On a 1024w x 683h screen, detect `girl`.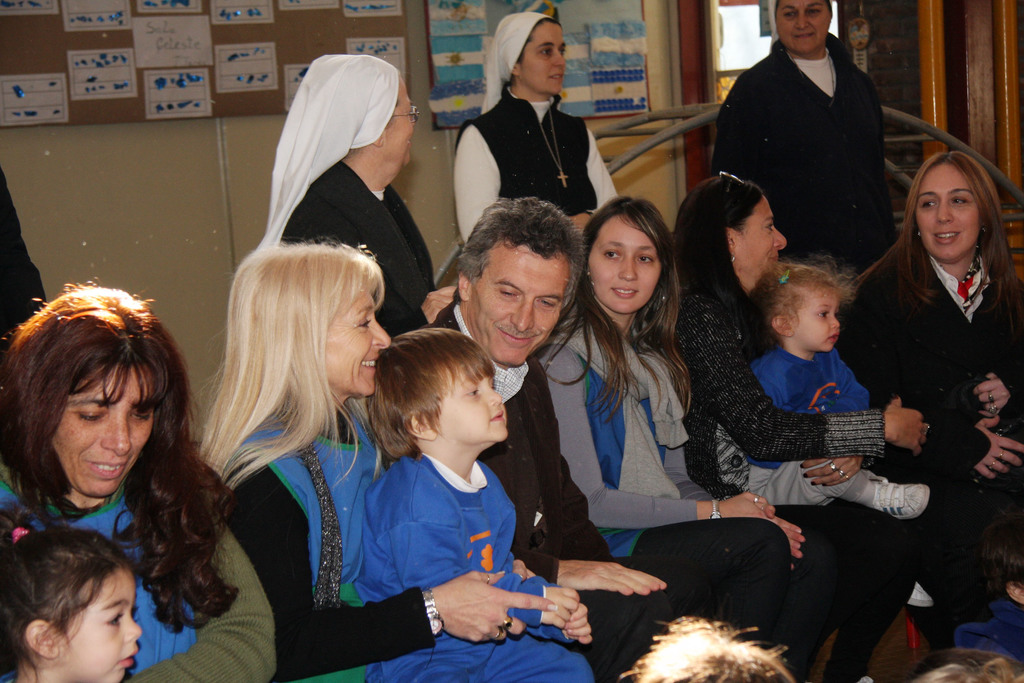
rect(729, 256, 924, 522).
